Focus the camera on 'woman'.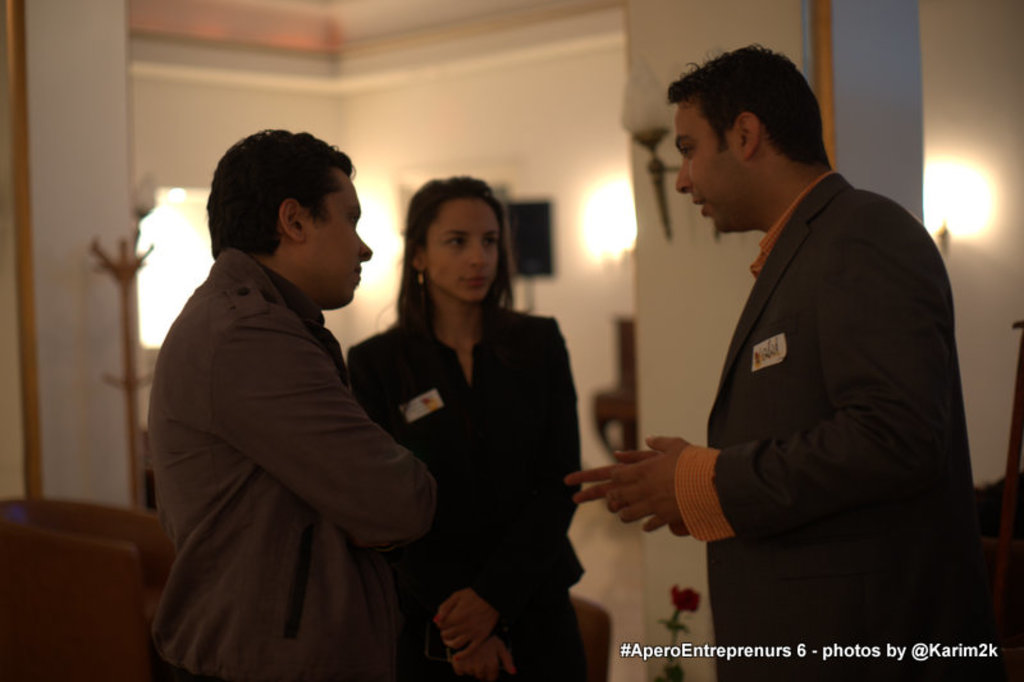
Focus region: bbox=[362, 173, 582, 681].
